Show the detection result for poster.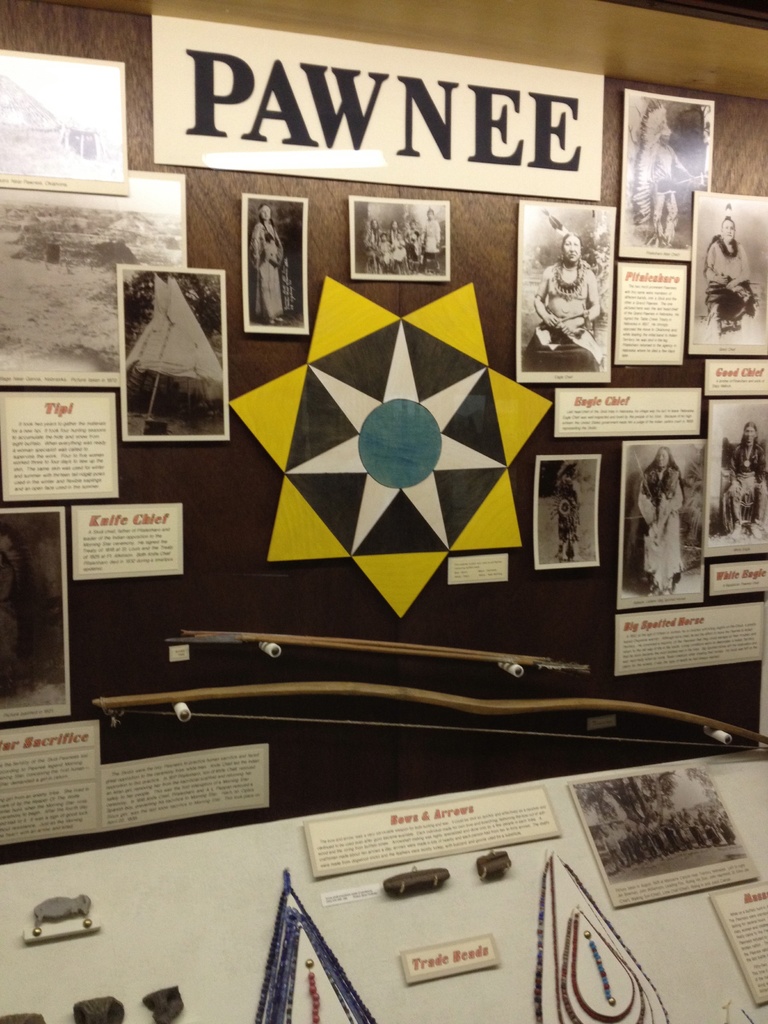
x1=404, y1=933, x2=500, y2=987.
